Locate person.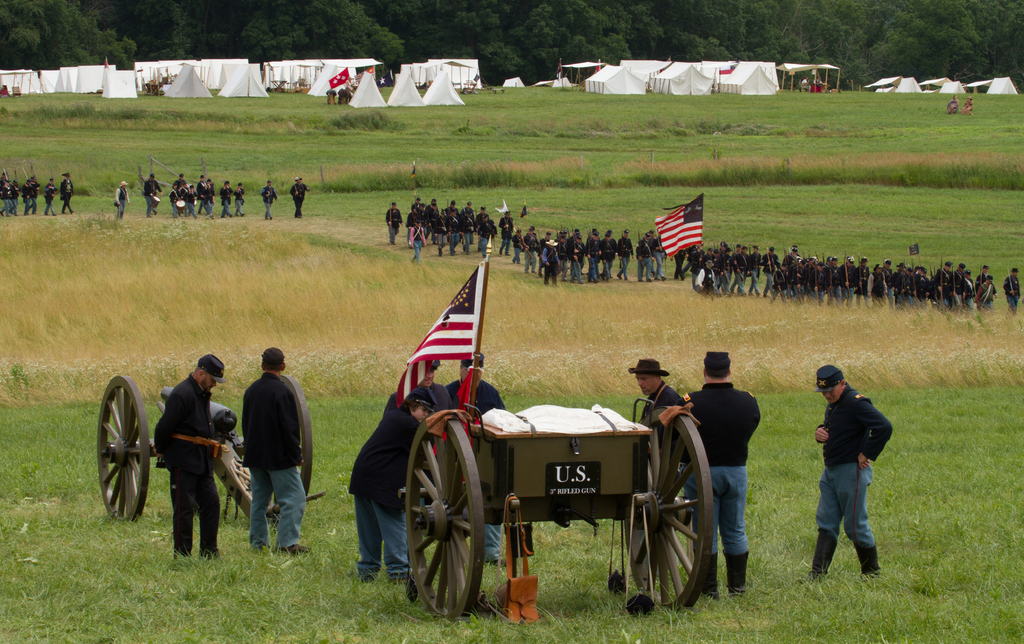
Bounding box: select_region(349, 392, 430, 582).
